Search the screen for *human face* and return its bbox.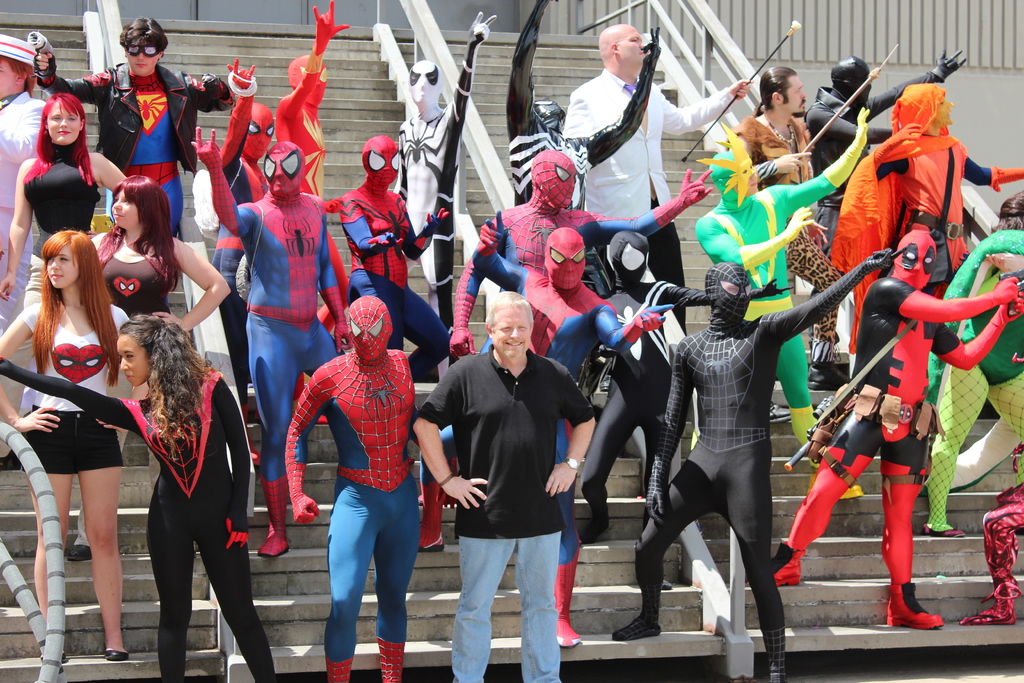
Found: l=116, t=334, r=152, b=388.
